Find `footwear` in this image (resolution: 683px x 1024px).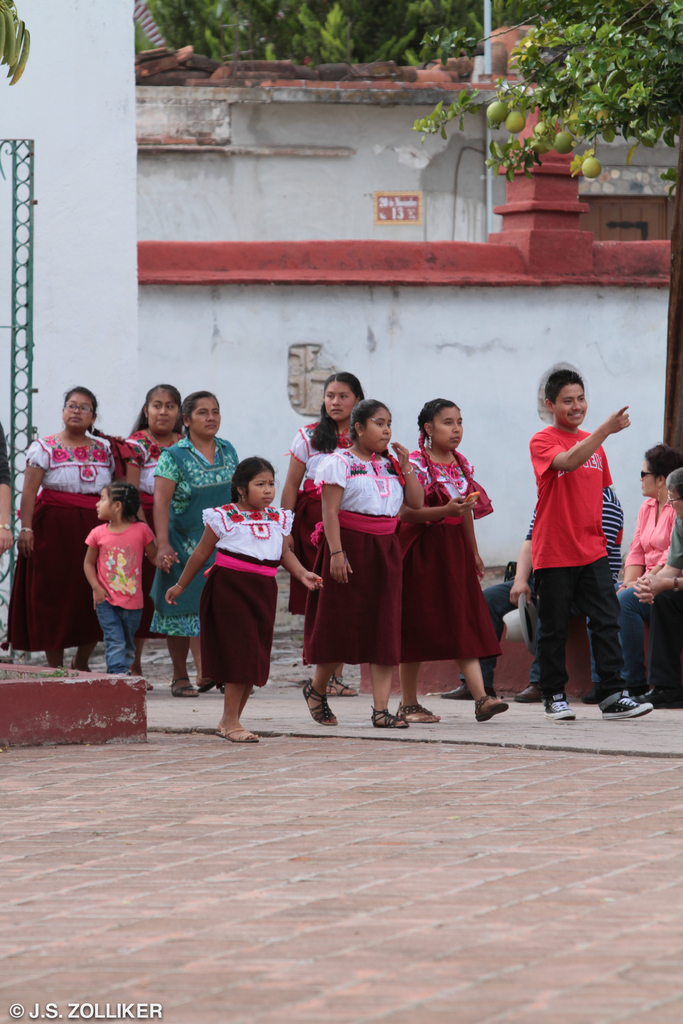
(left=602, top=686, right=652, bottom=717).
